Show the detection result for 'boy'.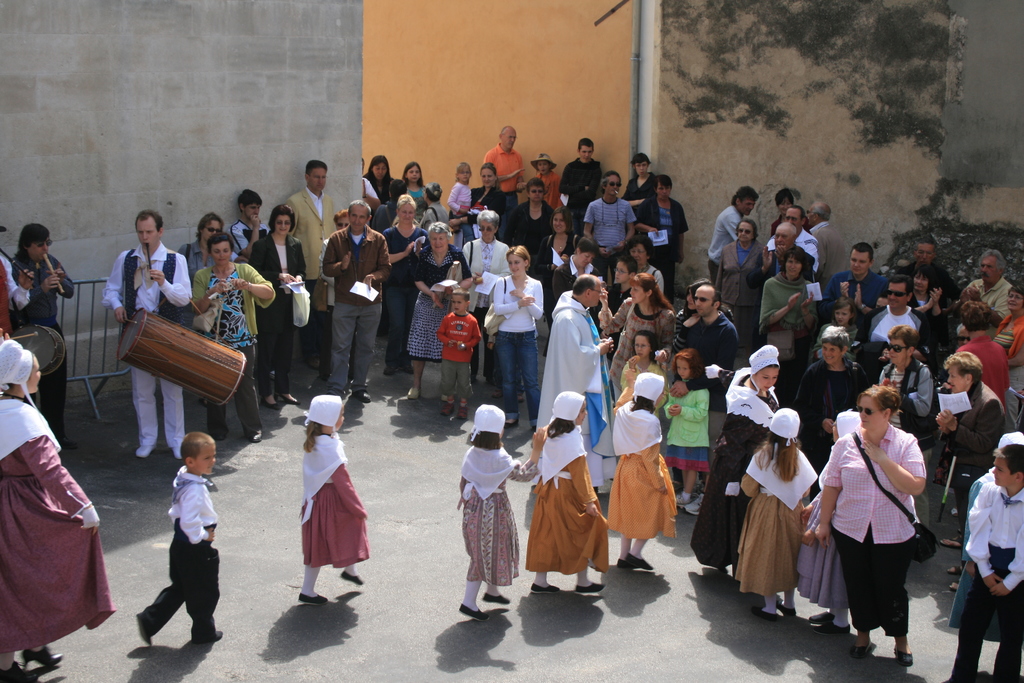
225:186:272:251.
